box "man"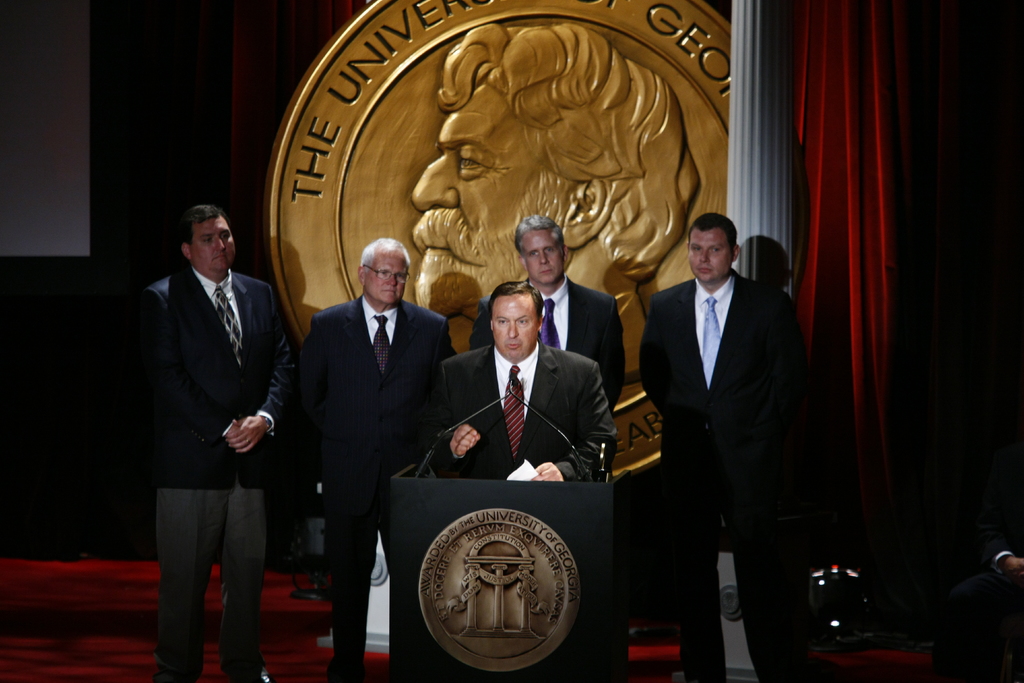
<bbox>428, 276, 619, 484</bbox>
